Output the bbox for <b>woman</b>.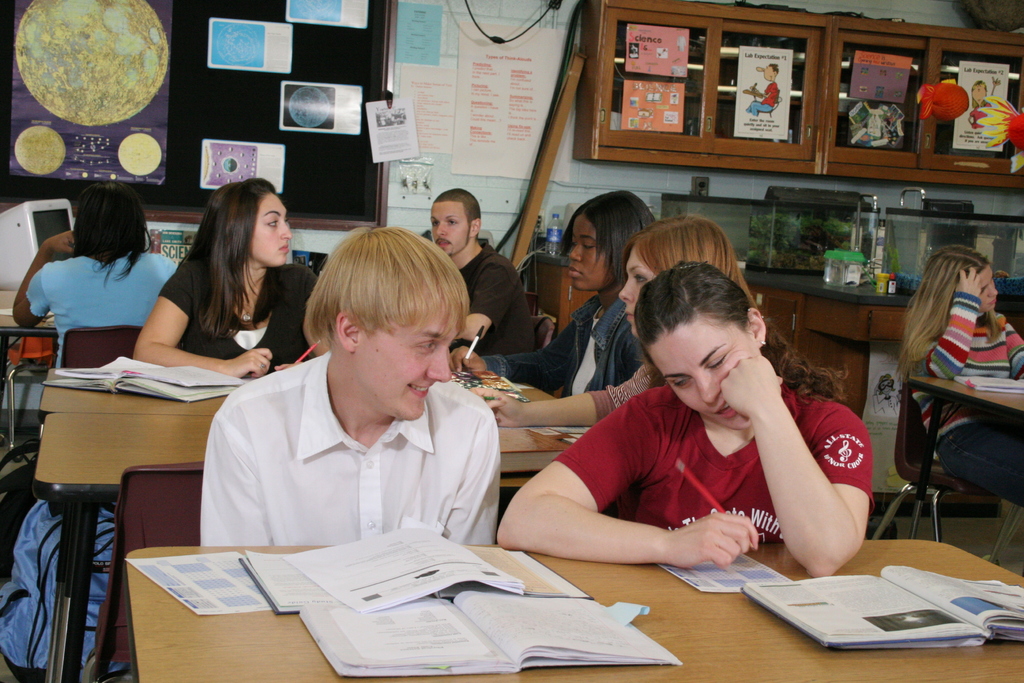
[118, 182, 314, 402].
